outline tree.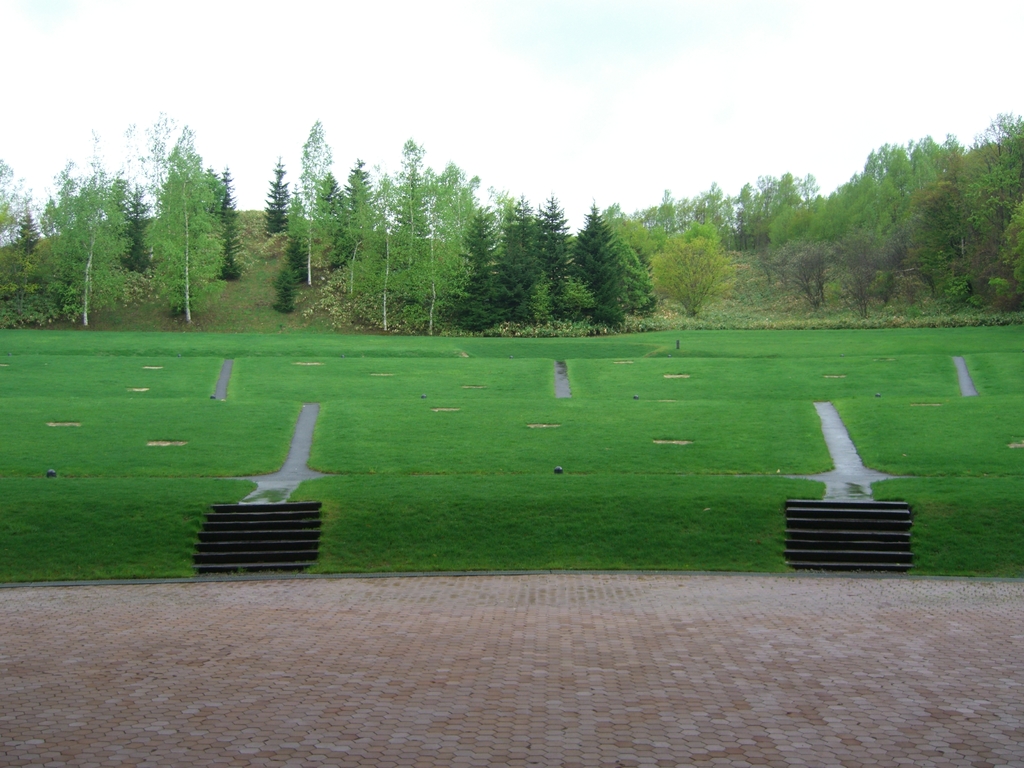
Outline: bbox(515, 194, 577, 324).
